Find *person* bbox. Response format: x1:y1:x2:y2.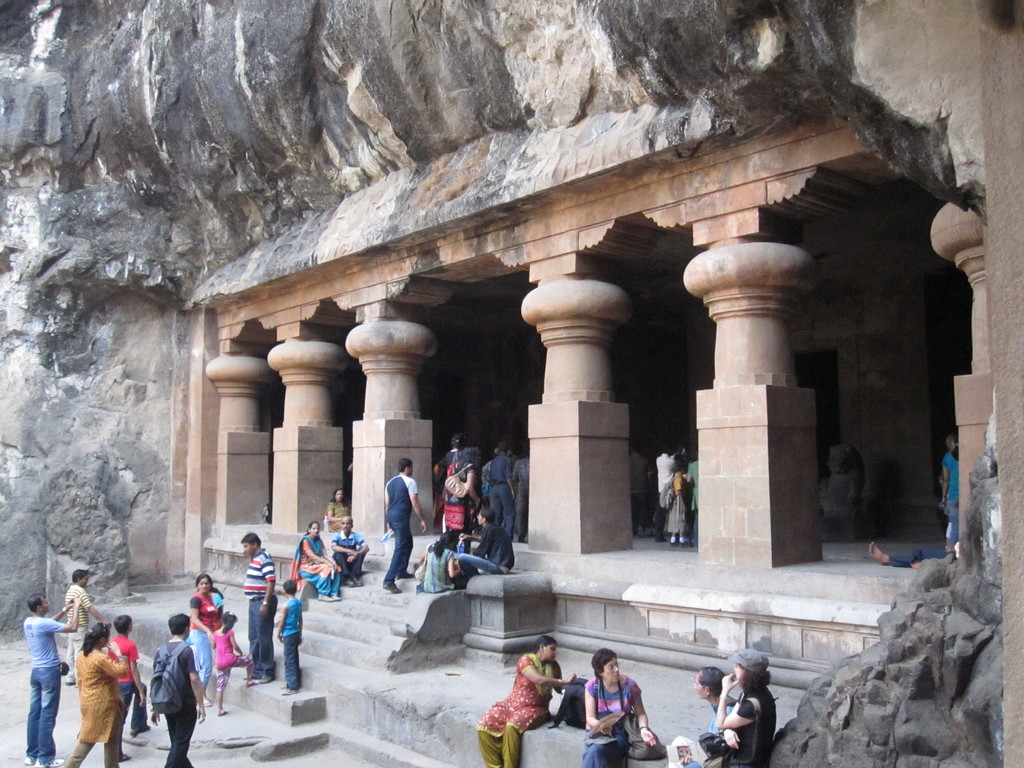
415:529:459:596.
